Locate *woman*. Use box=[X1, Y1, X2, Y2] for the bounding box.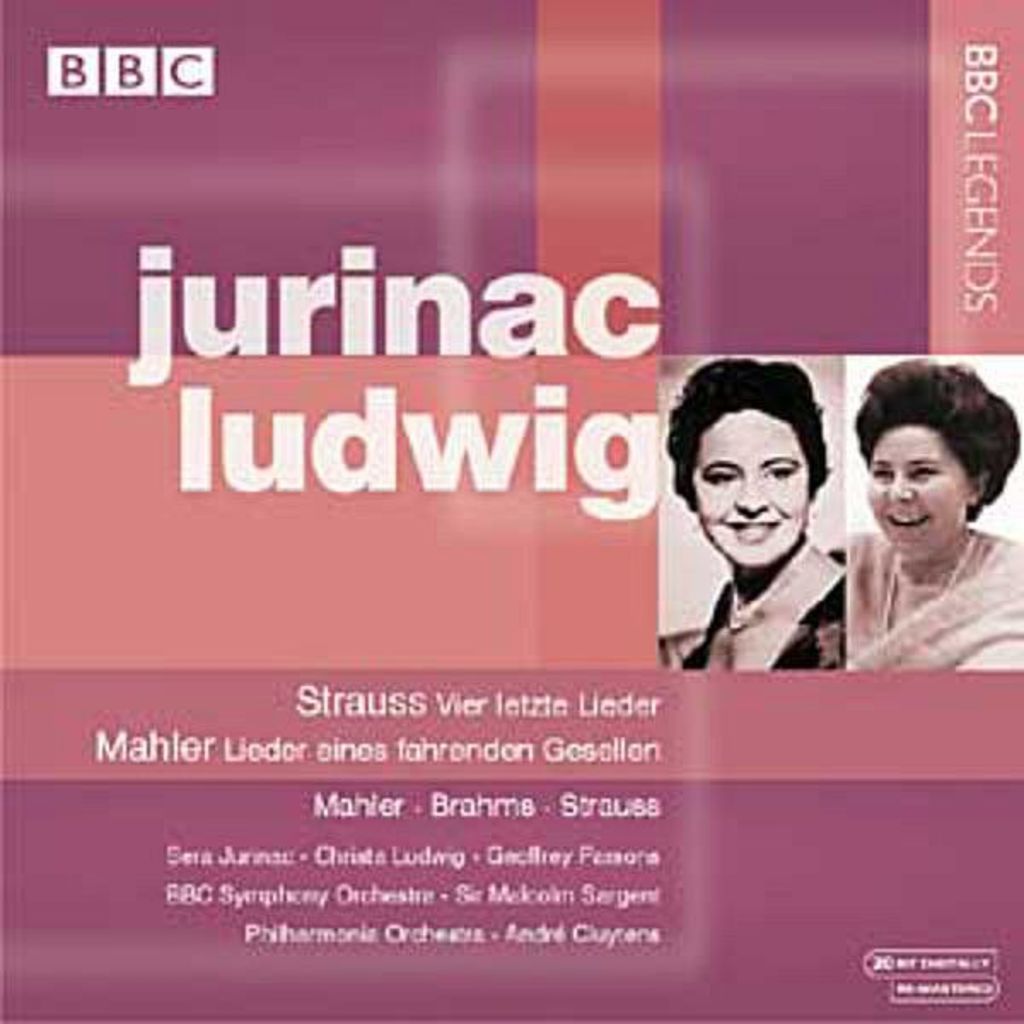
box=[862, 341, 1022, 669].
